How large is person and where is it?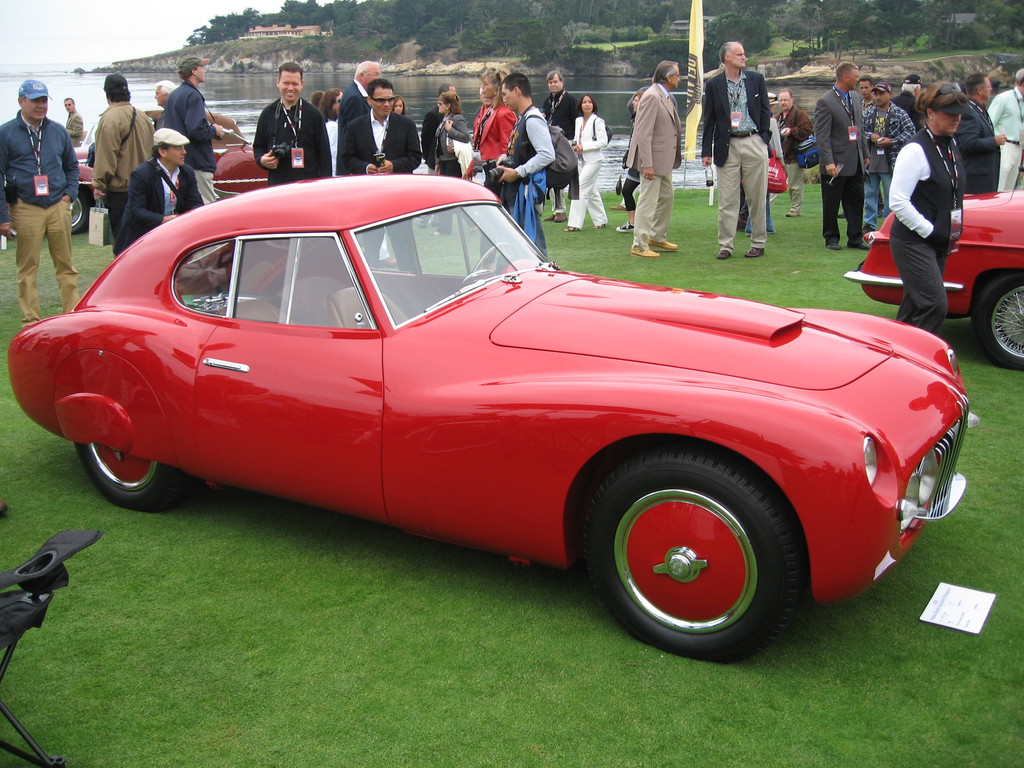
Bounding box: 433/87/472/184.
